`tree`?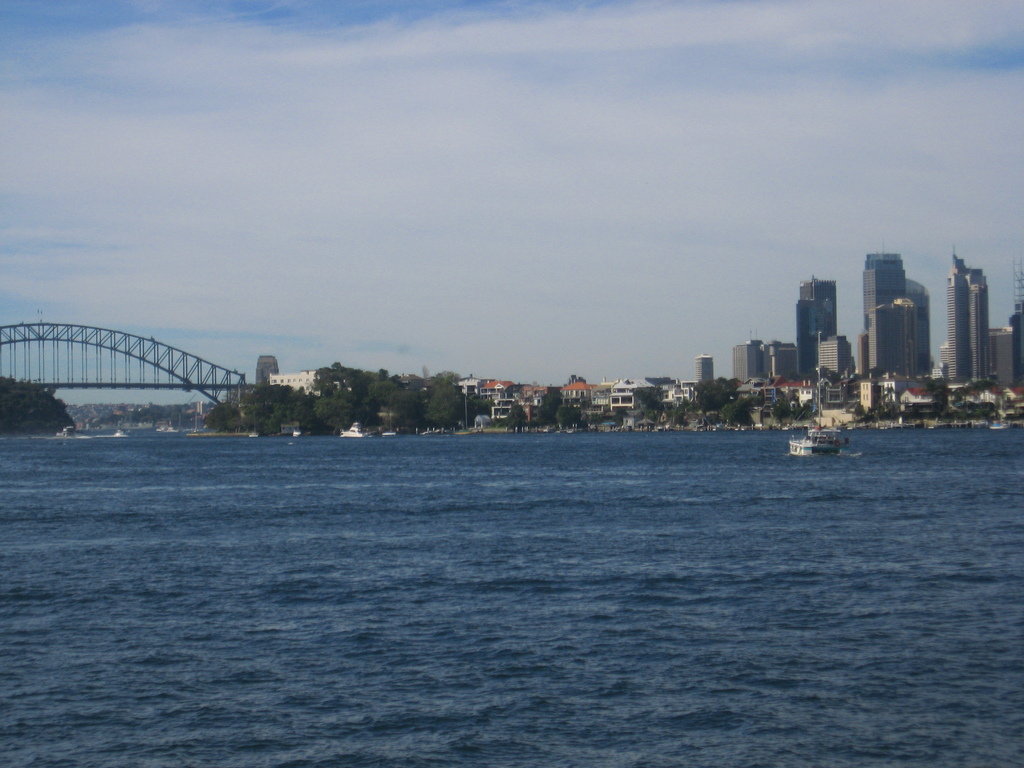
(504,401,536,437)
